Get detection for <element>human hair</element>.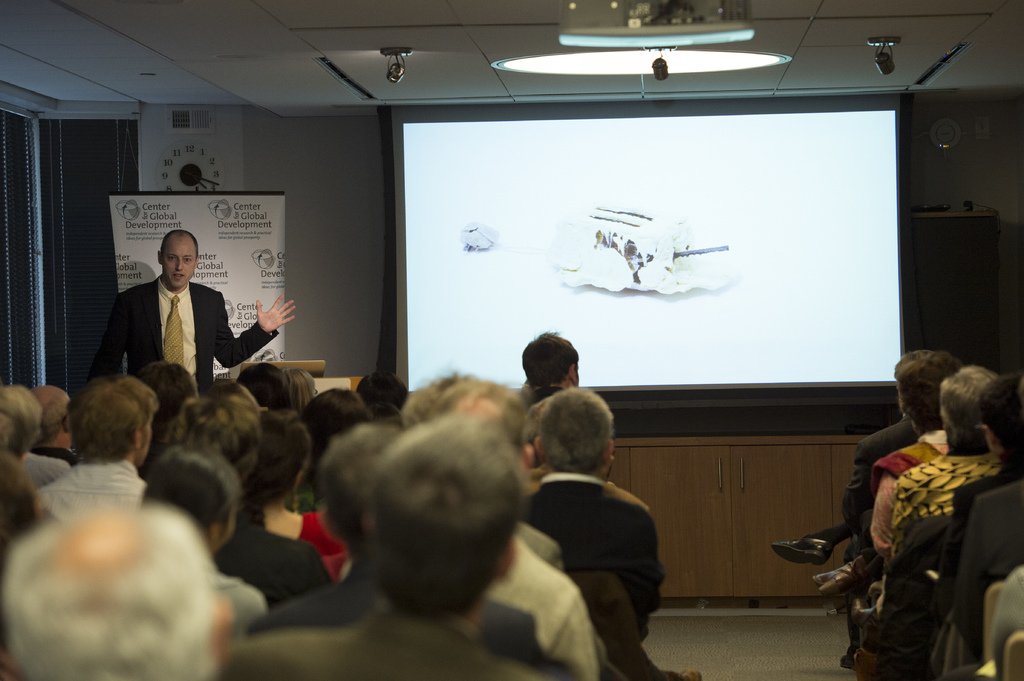
Detection: (36,389,72,443).
